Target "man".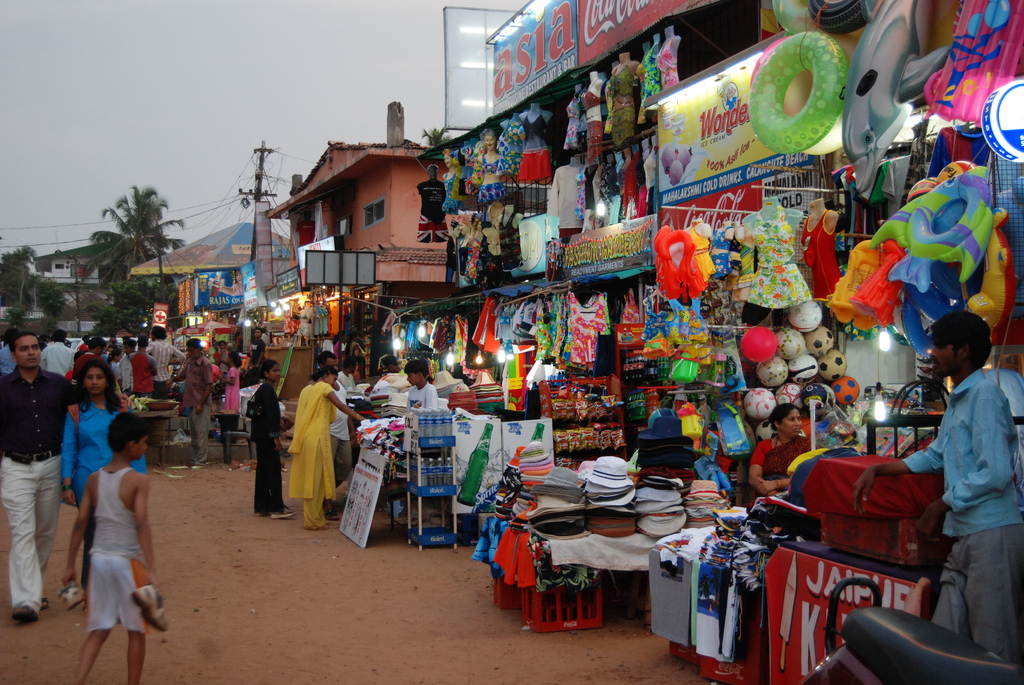
Target region: 40:330:74:382.
